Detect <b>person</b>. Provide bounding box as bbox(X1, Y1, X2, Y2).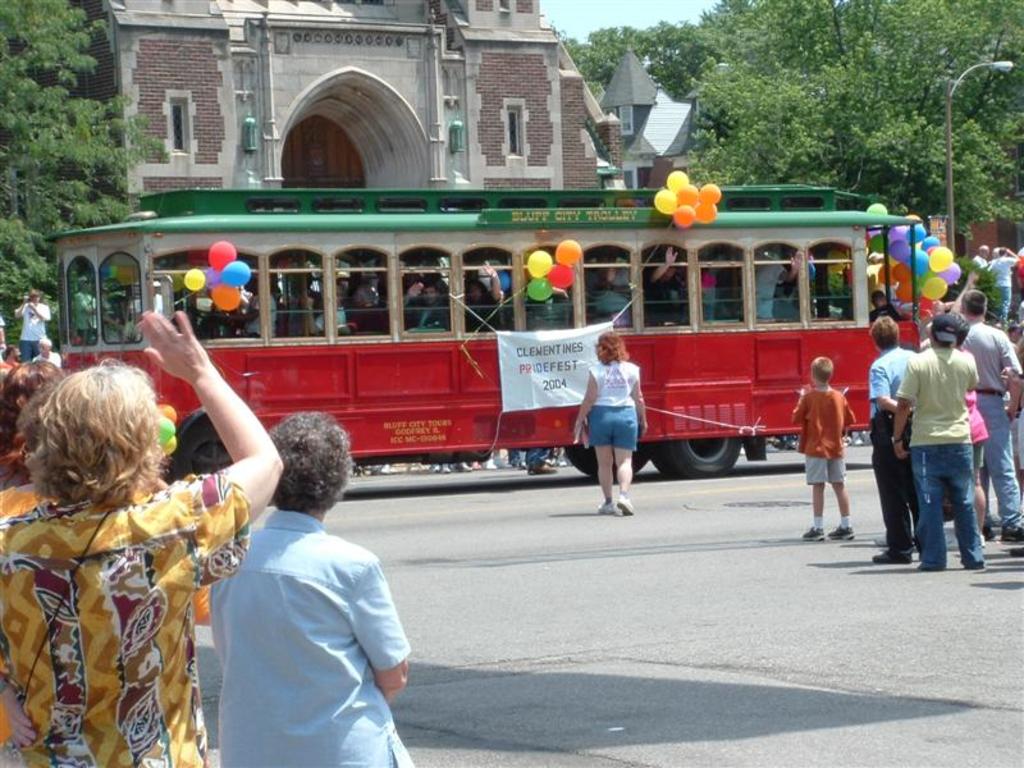
bbox(575, 330, 653, 513).
